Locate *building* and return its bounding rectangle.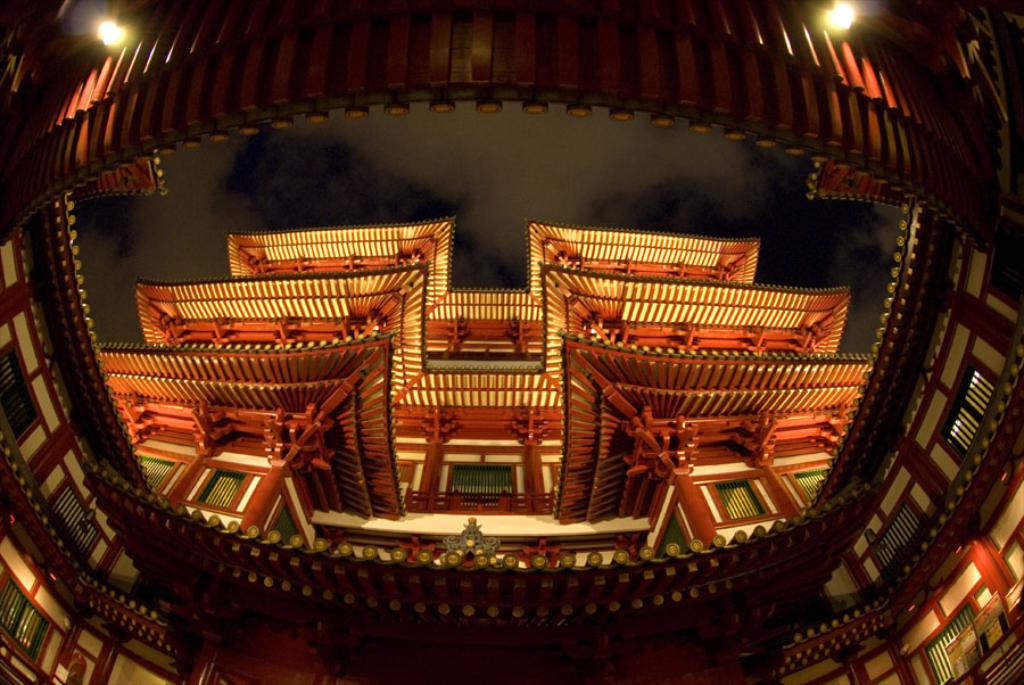
0, 0, 1023, 684.
